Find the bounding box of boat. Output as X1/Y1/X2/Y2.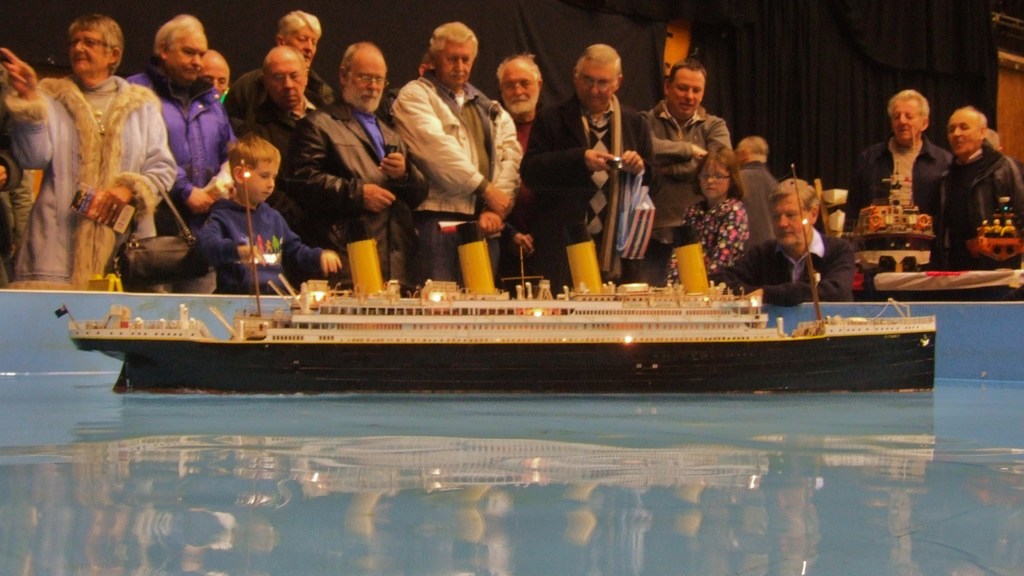
37/190/943/381.
